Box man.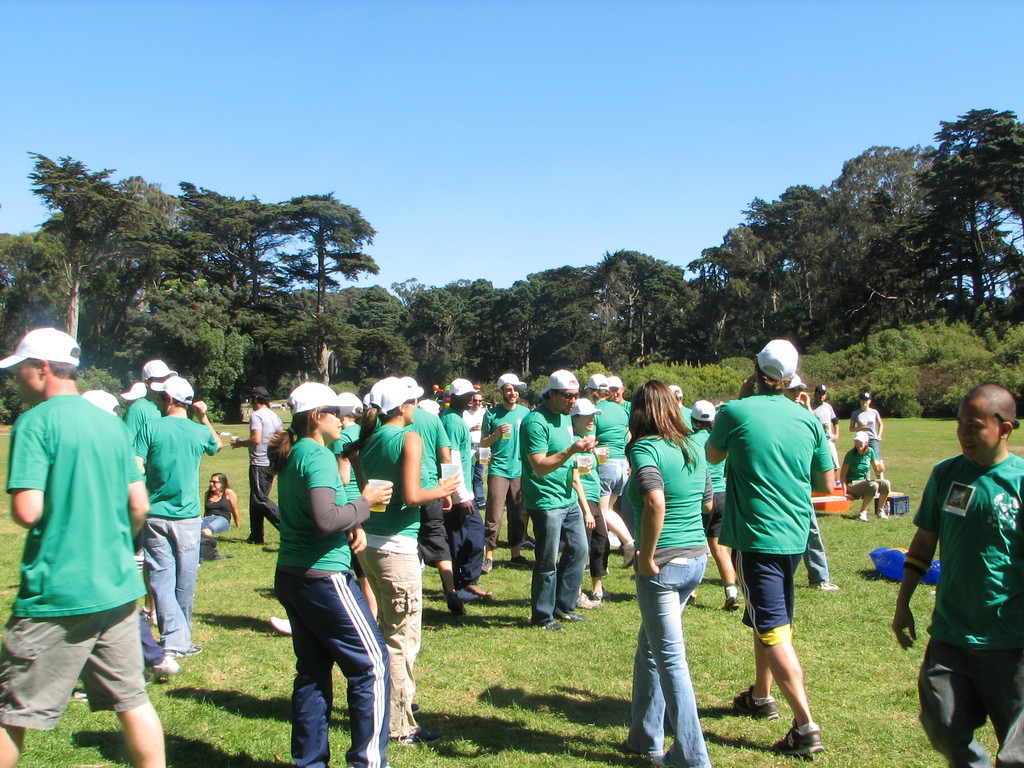
460,367,486,473.
